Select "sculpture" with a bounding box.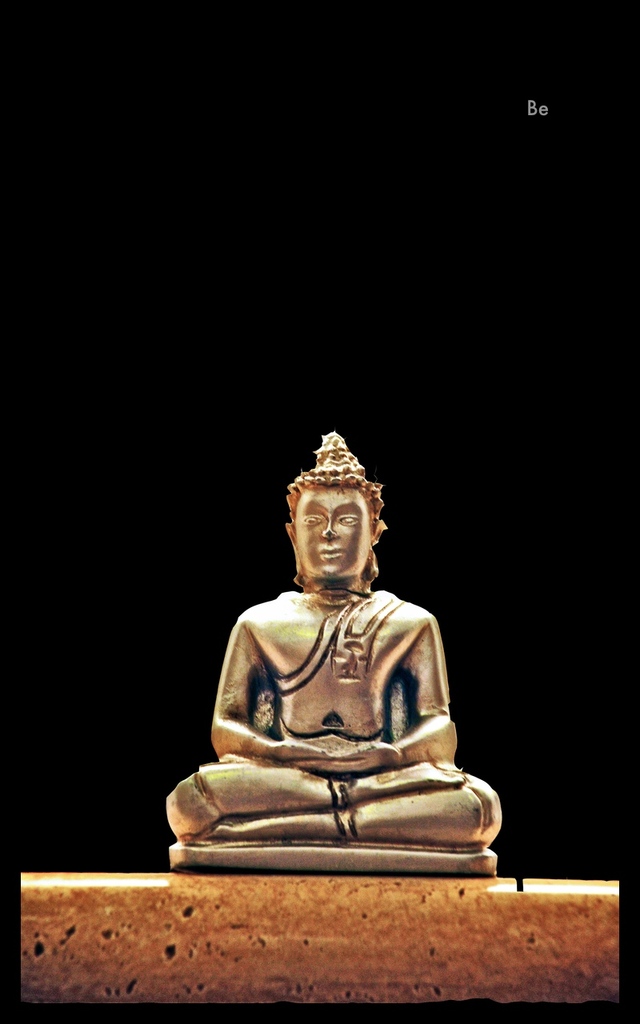
{"left": 162, "top": 440, "right": 502, "bottom": 866}.
